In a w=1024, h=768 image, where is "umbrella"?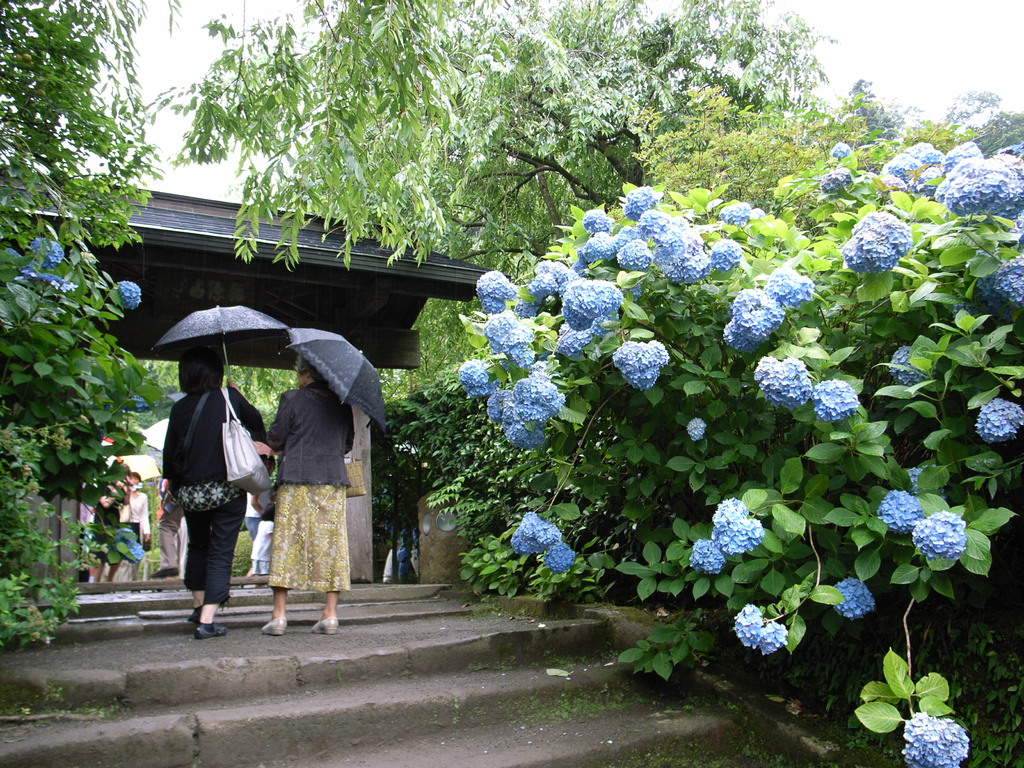
<region>95, 430, 133, 487</region>.
